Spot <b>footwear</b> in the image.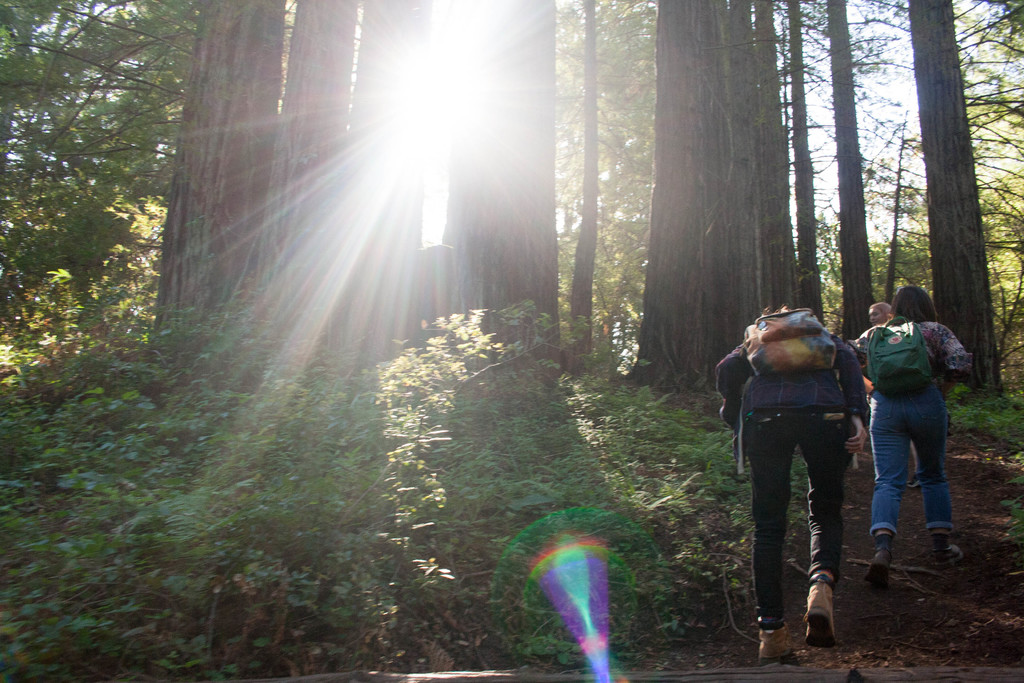
<b>footwear</b> found at bbox=(755, 625, 796, 662).
